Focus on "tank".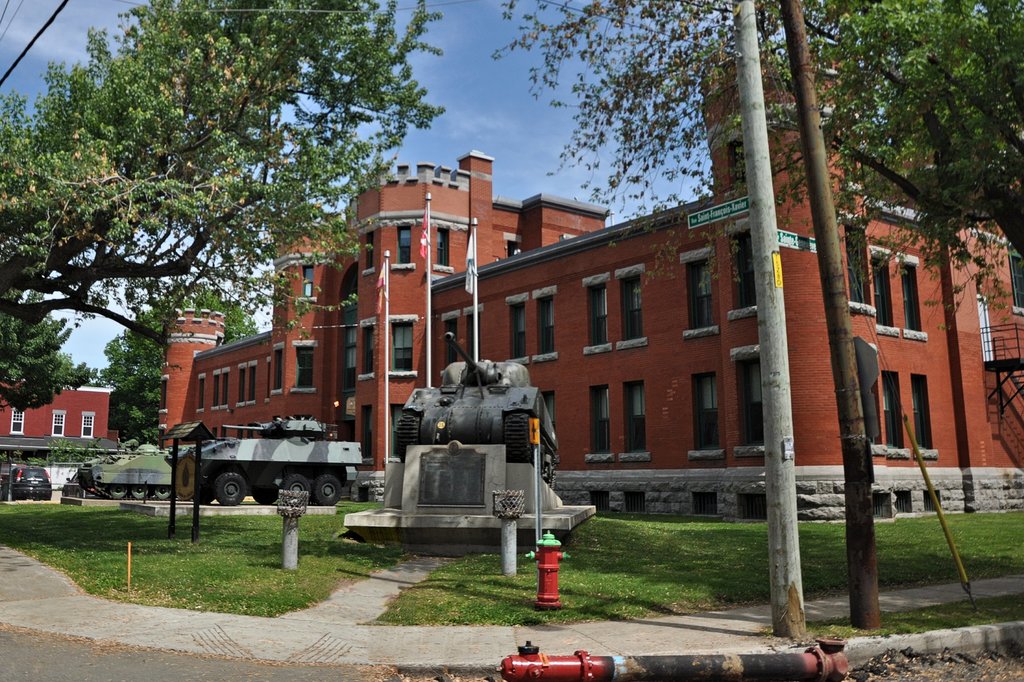
Focused at <region>161, 412, 364, 507</region>.
